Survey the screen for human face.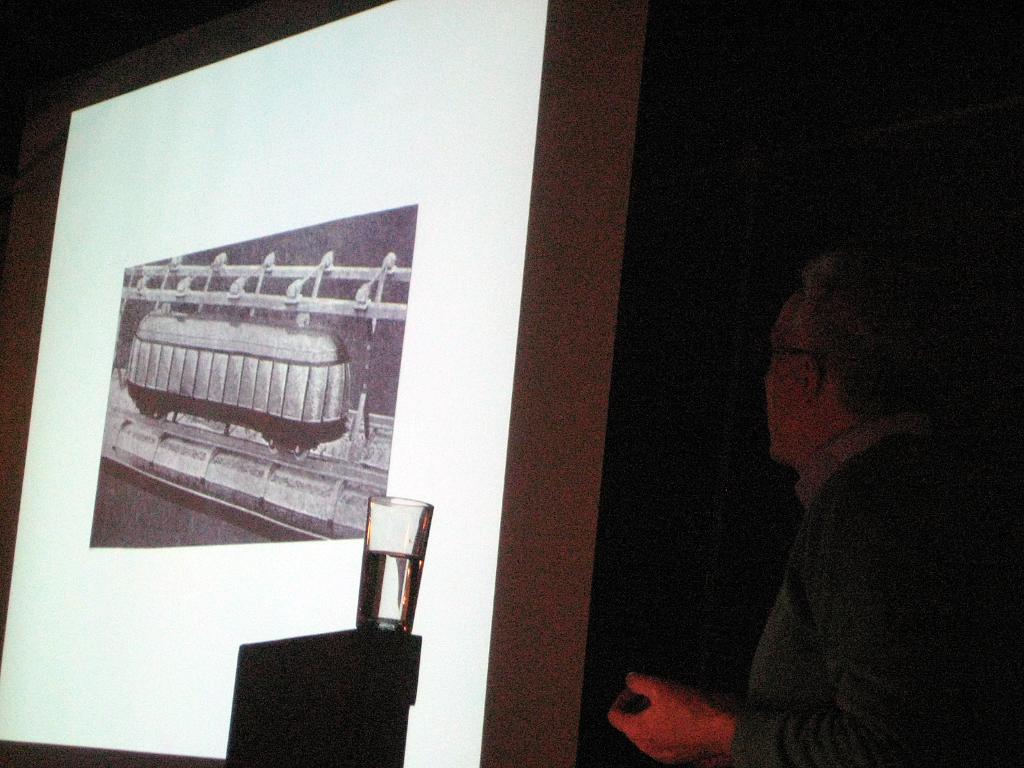
Survey found: (left=760, top=291, right=802, bottom=467).
